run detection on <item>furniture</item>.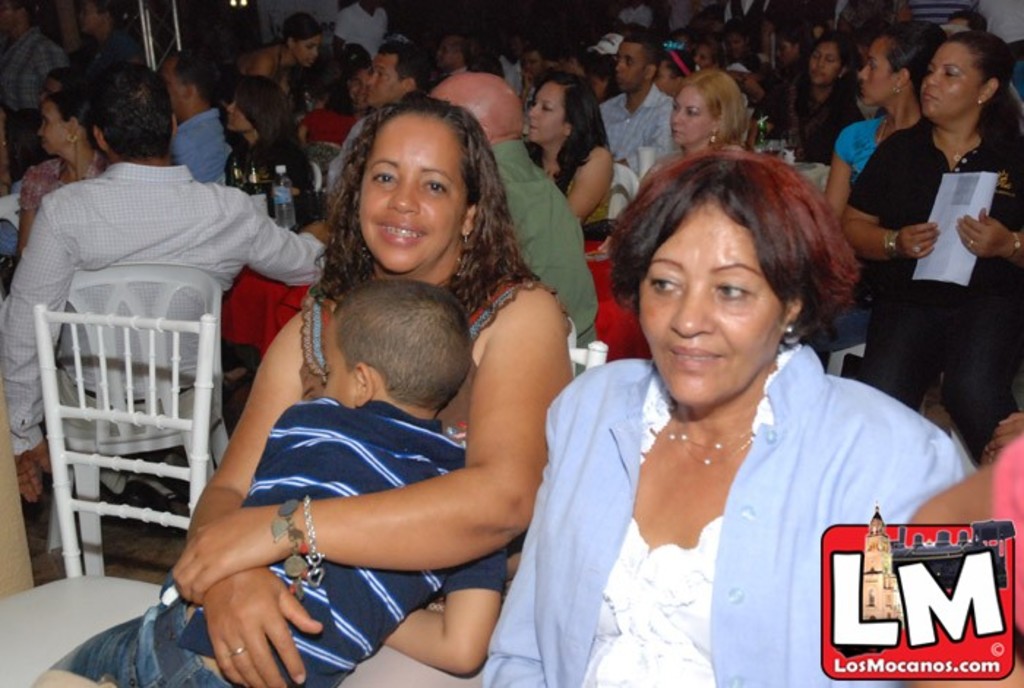
Result: detection(310, 160, 326, 190).
